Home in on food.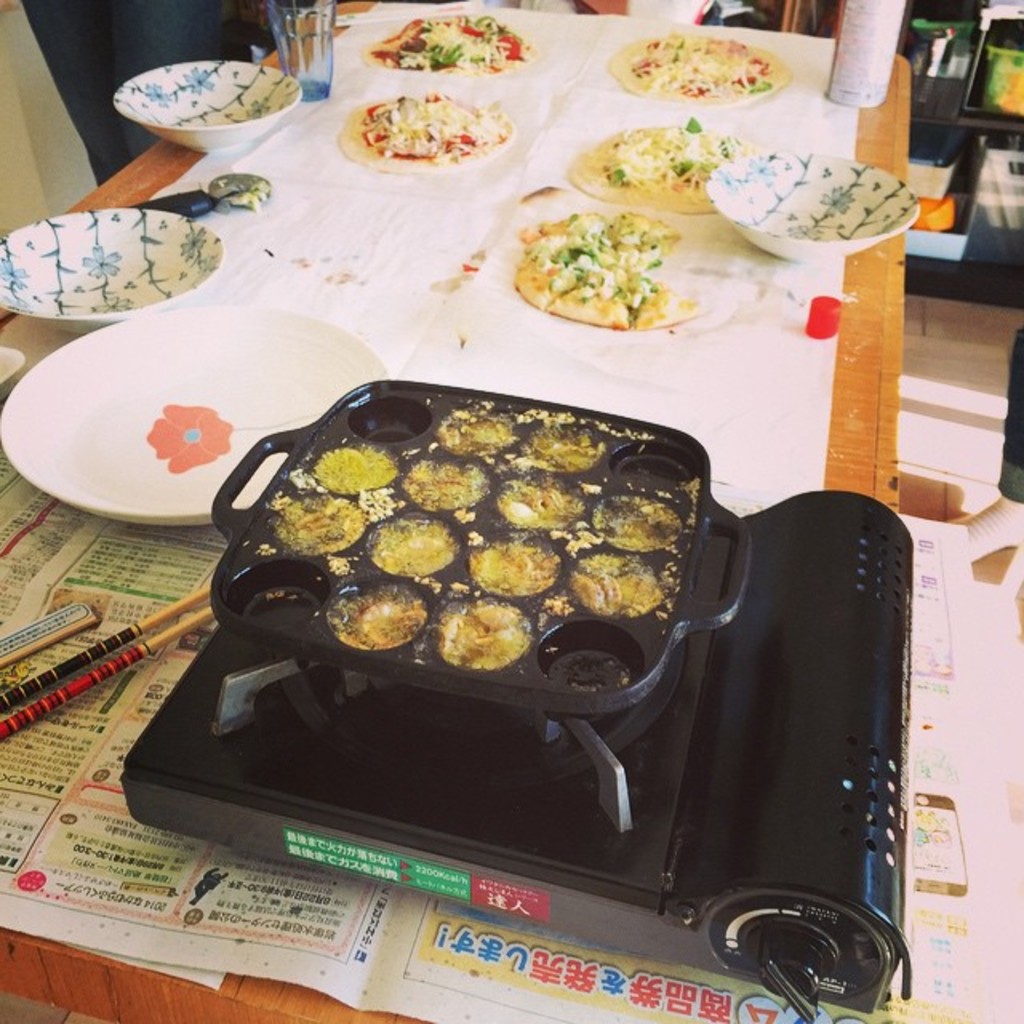
Homed in at [494,477,587,530].
